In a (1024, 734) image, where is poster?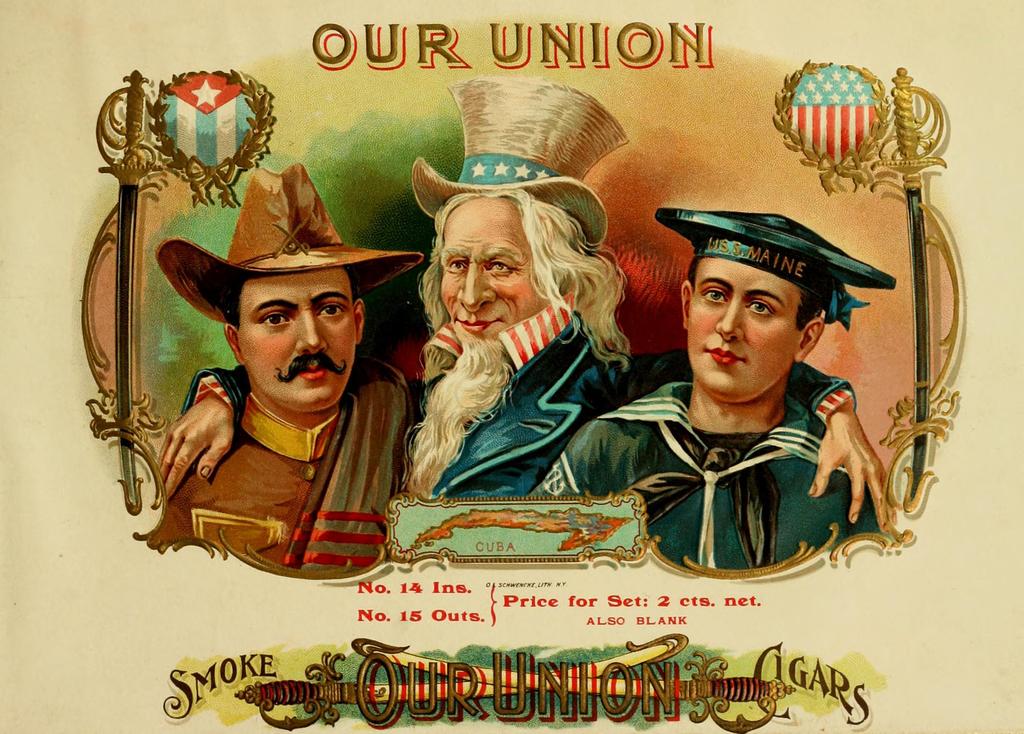
{"x1": 0, "y1": 0, "x2": 1023, "y2": 733}.
